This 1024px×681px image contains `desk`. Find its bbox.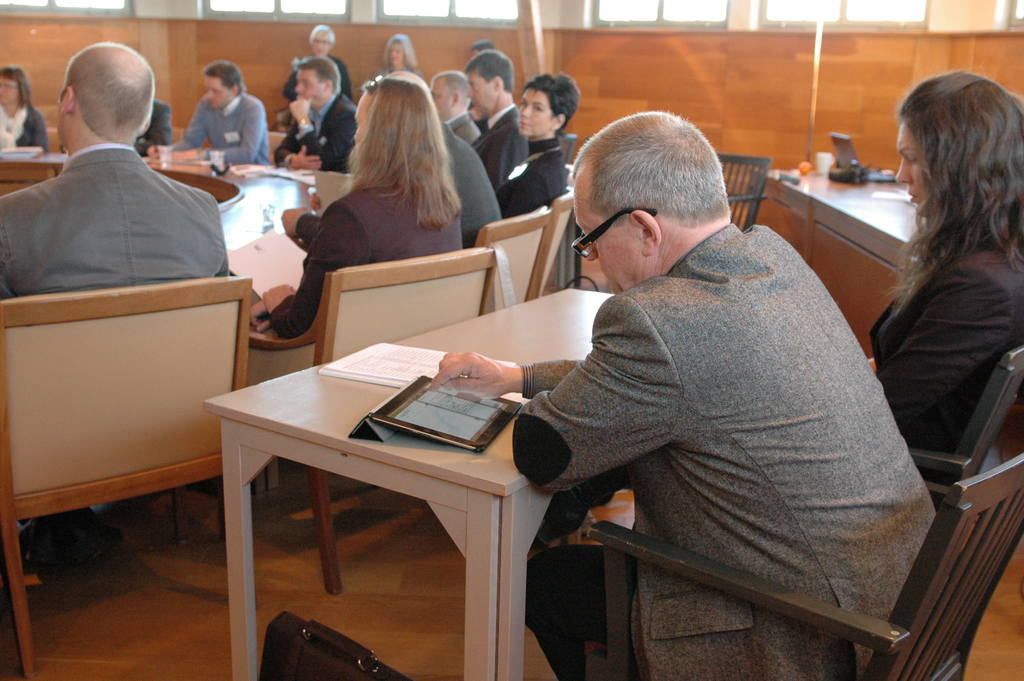
228/286/595/677.
